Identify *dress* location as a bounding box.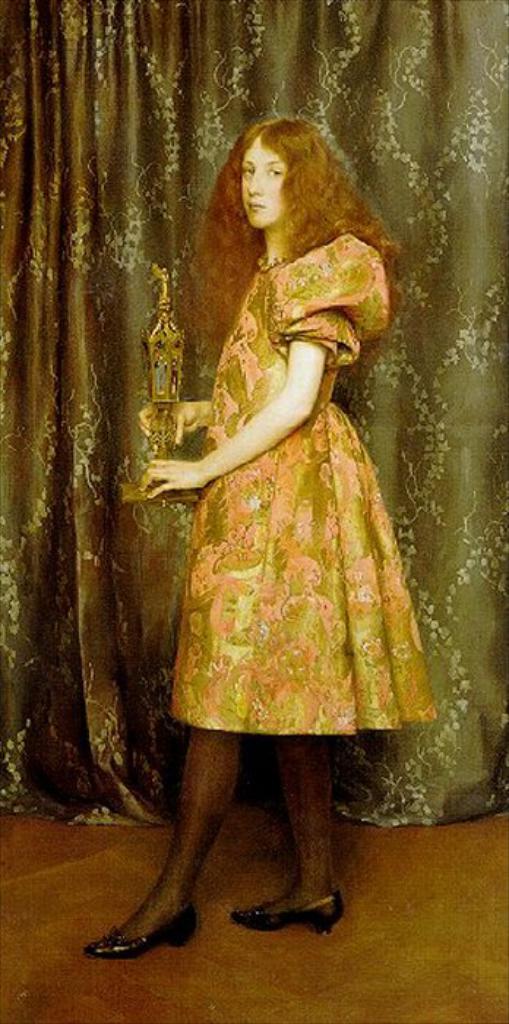
box=[133, 236, 426, 724].
